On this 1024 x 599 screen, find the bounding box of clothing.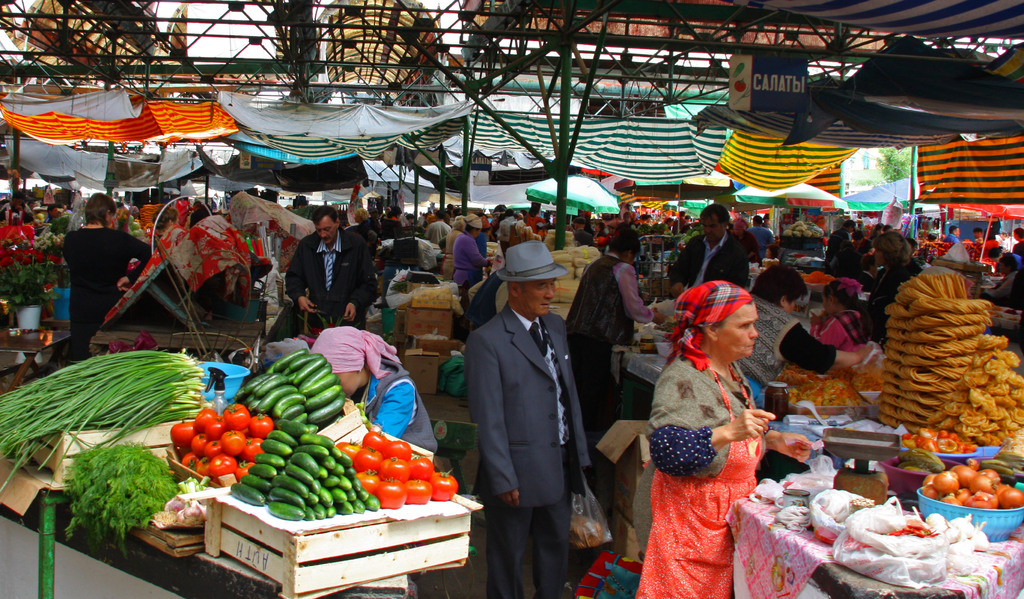
Bounding box: region(676, 235, 756, 289).
